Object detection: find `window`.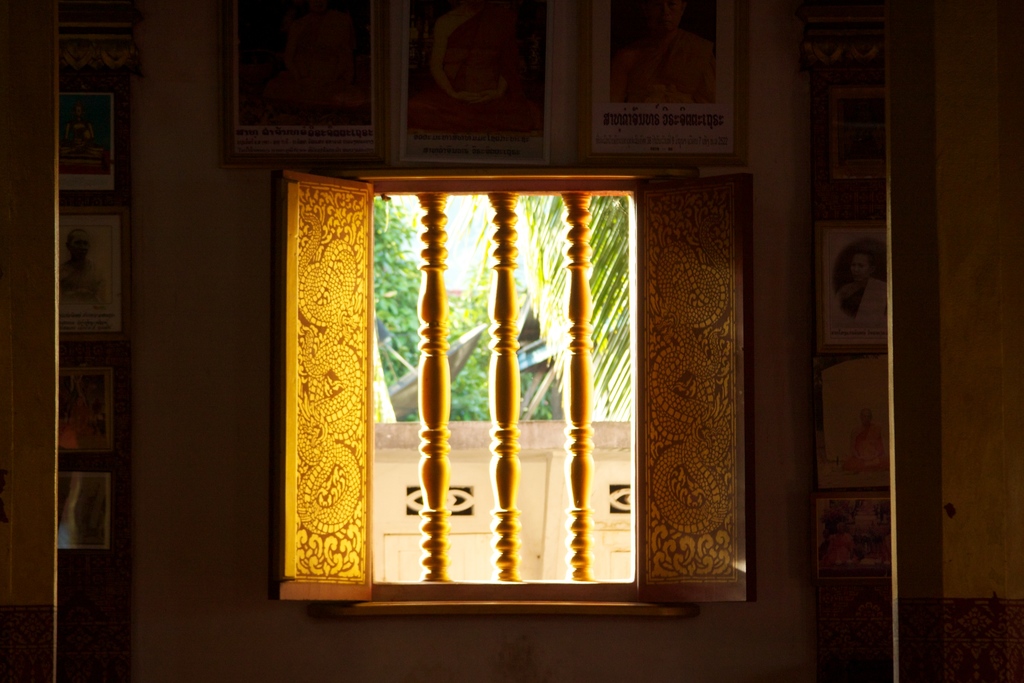
box=[264, 117, 778, 582].
